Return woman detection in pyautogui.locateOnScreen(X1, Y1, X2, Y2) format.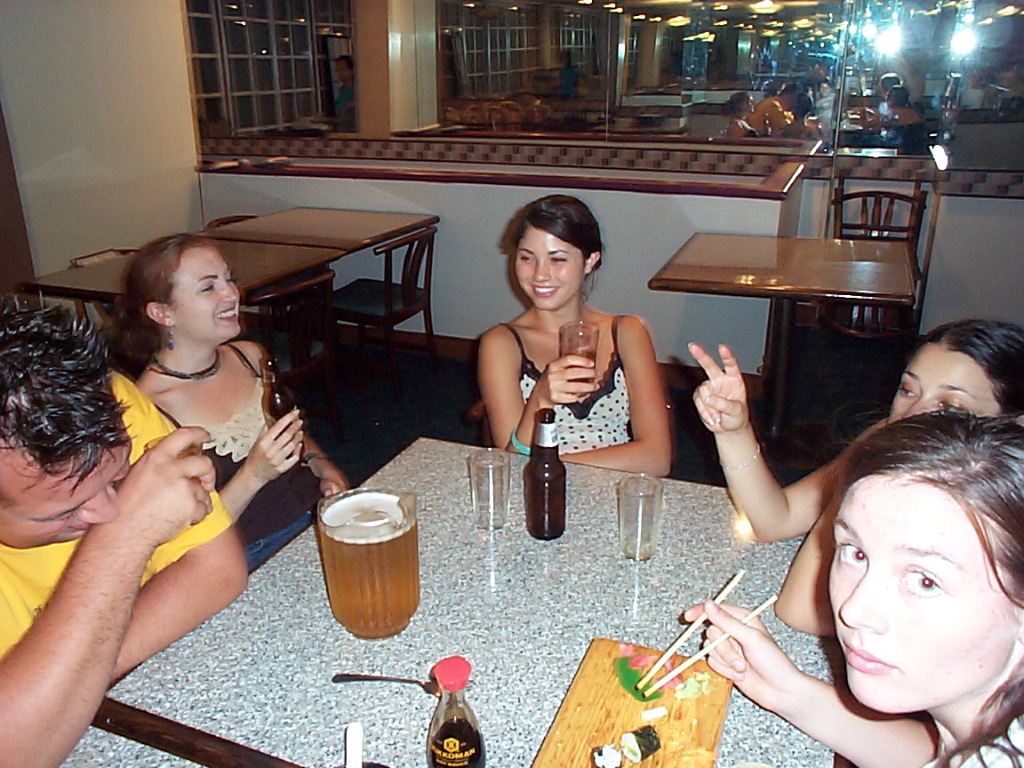
pyautogui.locateOnScreen(686, 402, 1023, 767).
